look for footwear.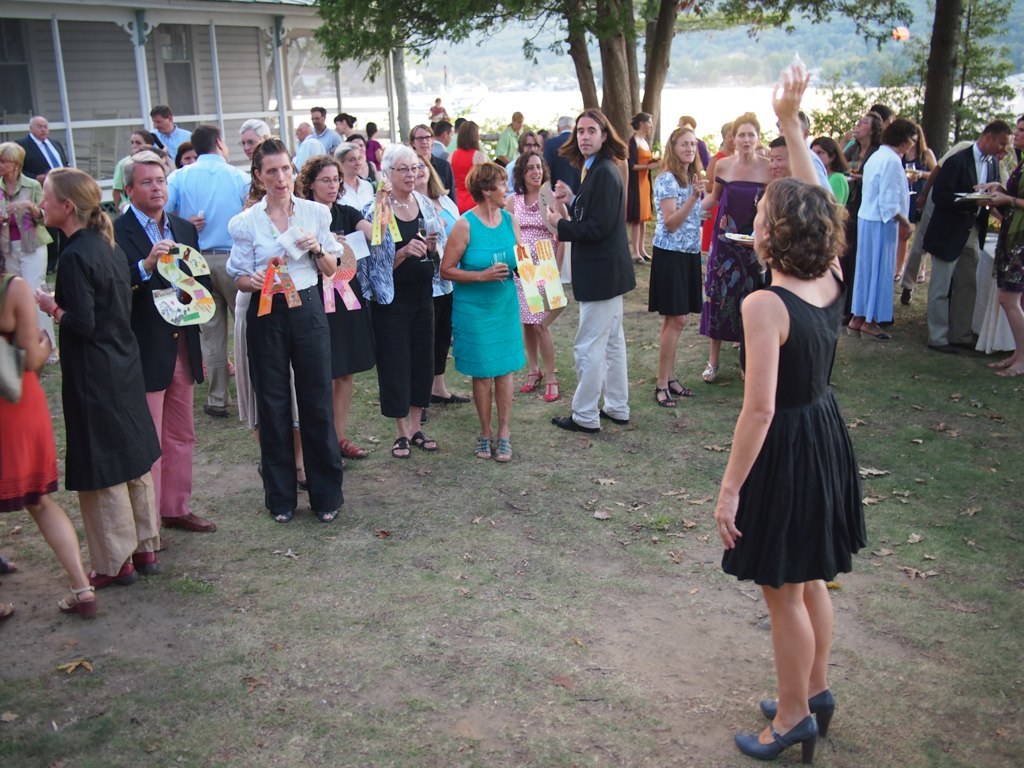
Found: box=[862, 326, 897, 341].
